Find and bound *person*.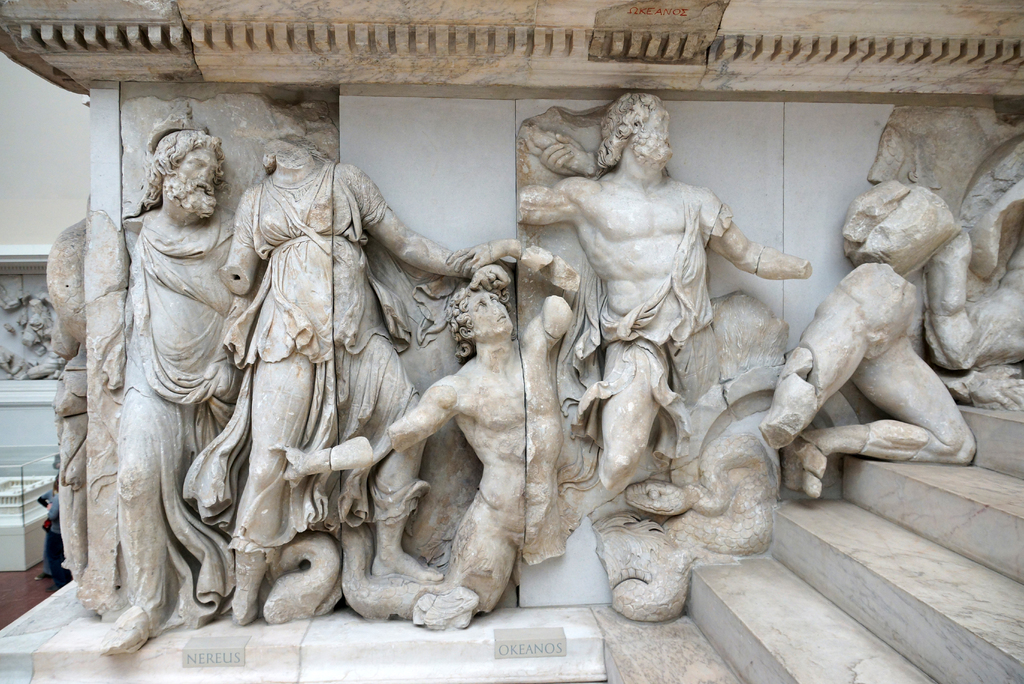
Bound: rect(753, 181, 942, 496).
